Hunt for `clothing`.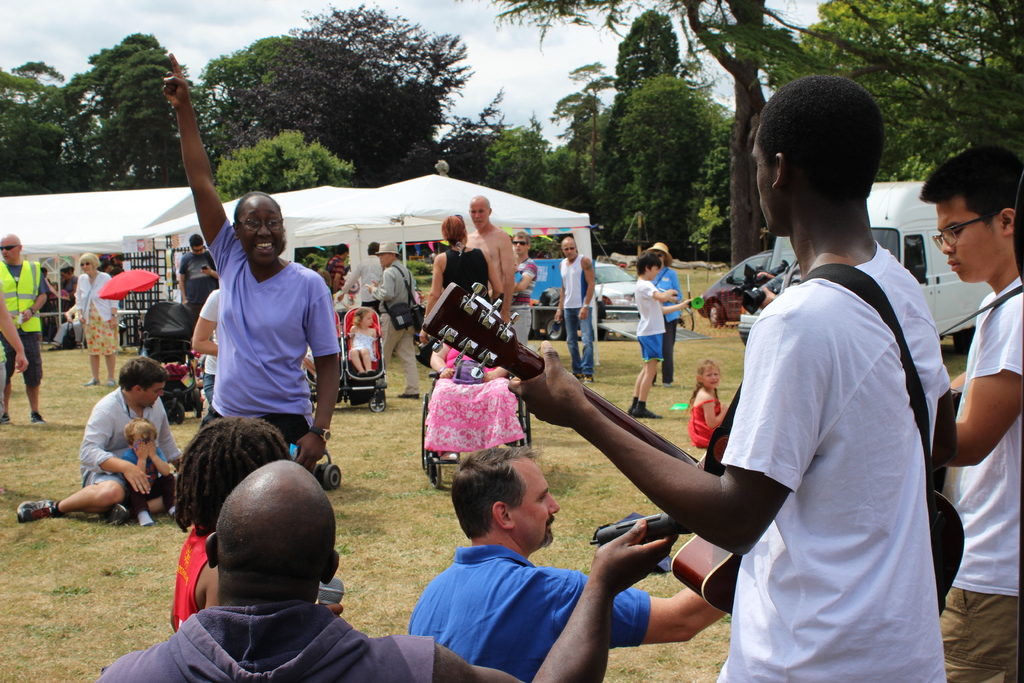
Hunted down at bbox=[80, 387, 181, 512].
